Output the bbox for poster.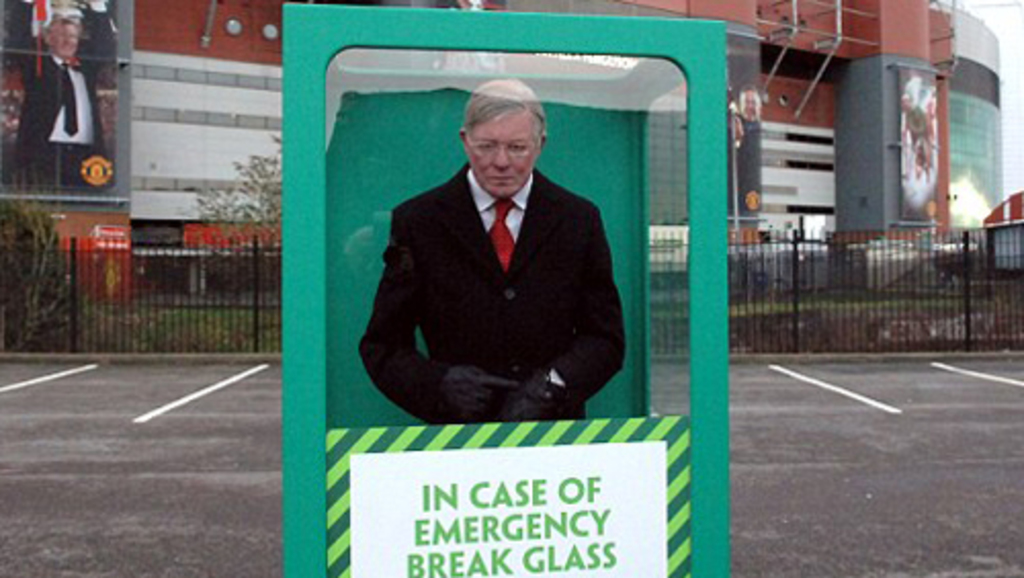
box(895, 72, 938, 228).
